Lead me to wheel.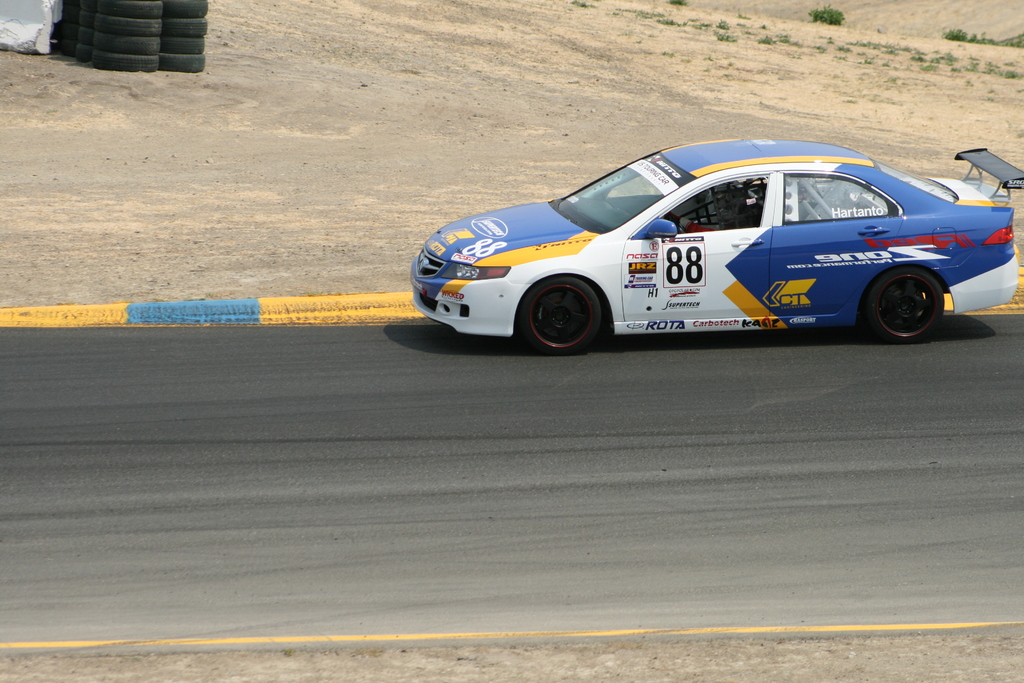
Lead to (left=96, top=36, right=161, bottom=54).
